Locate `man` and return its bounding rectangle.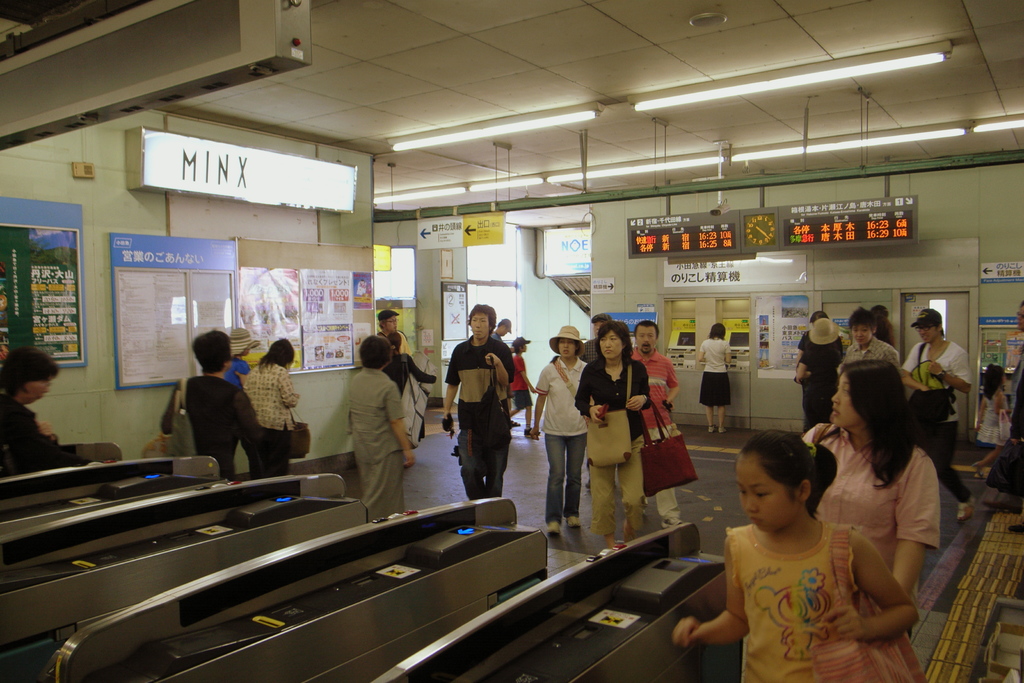
x1=902 y1=309 x2=984 y2=524.
